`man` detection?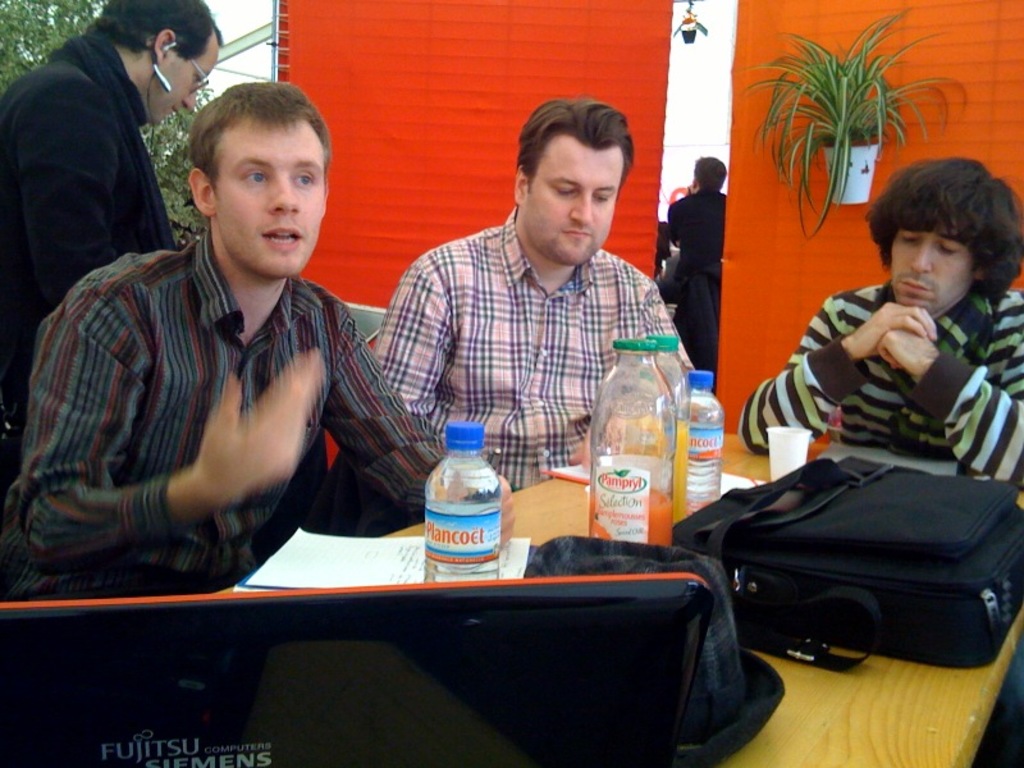
x1=367 y1=99 x2=703 y2=509
